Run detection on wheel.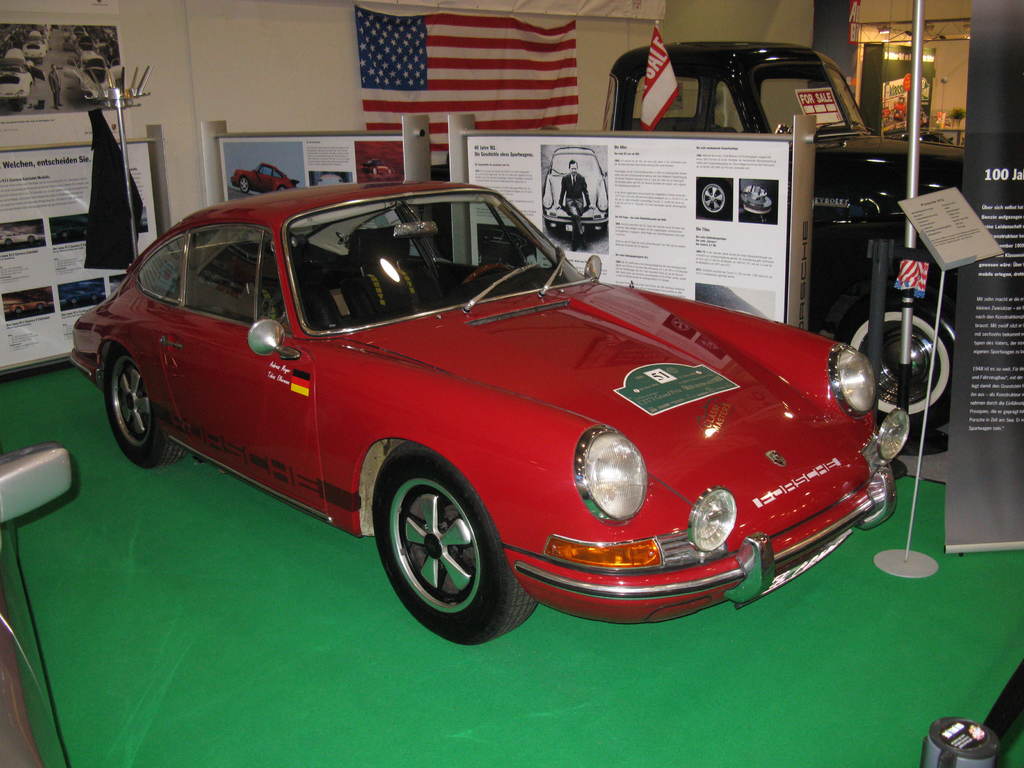
Result: 14/307/24/316.
